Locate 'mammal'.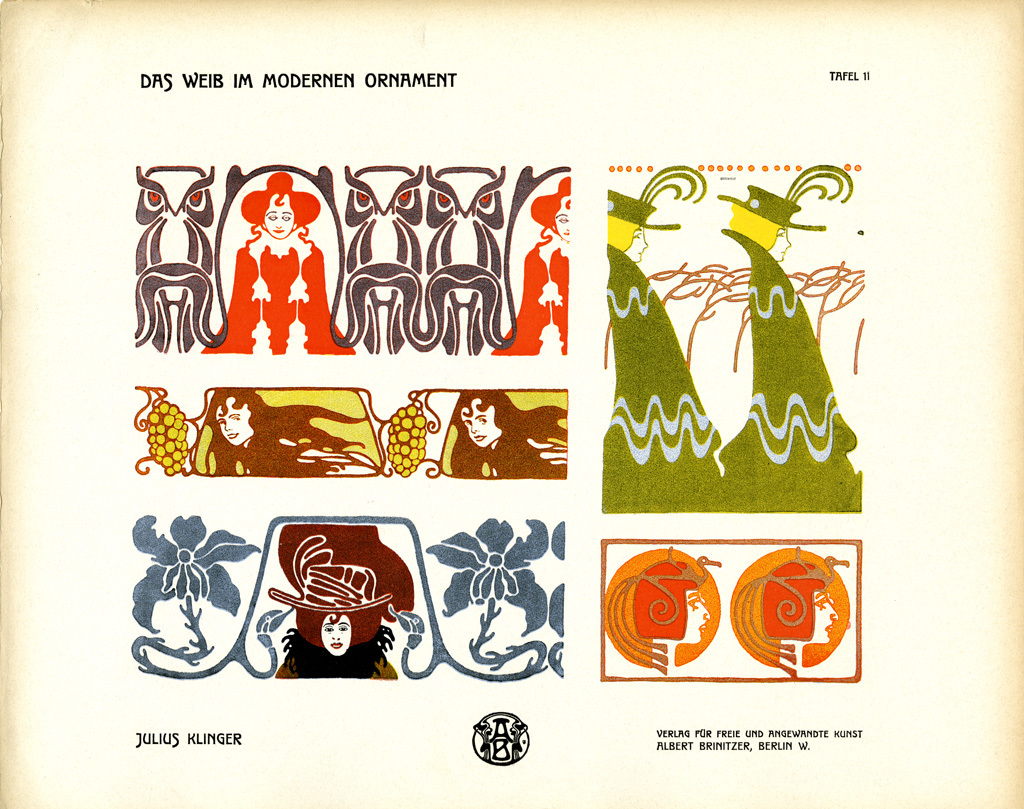
Bounding box: x1=205 y1=153 x2=340 y2=371.
